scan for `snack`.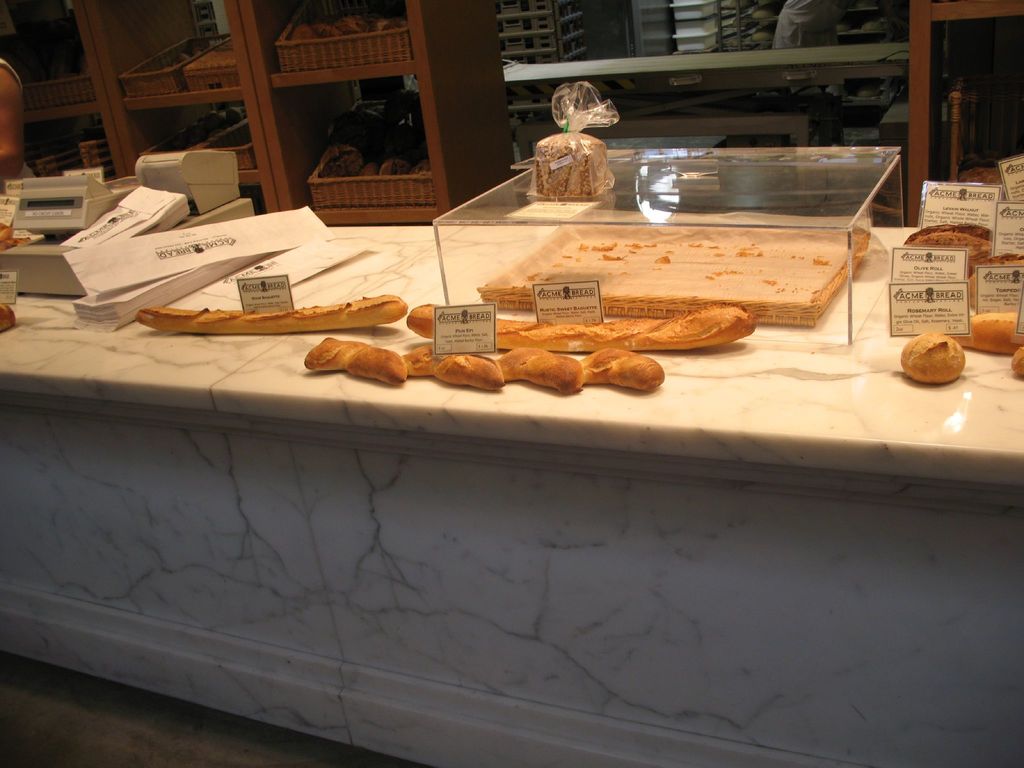
Scan result: box=[284, 328, 413, 381].
